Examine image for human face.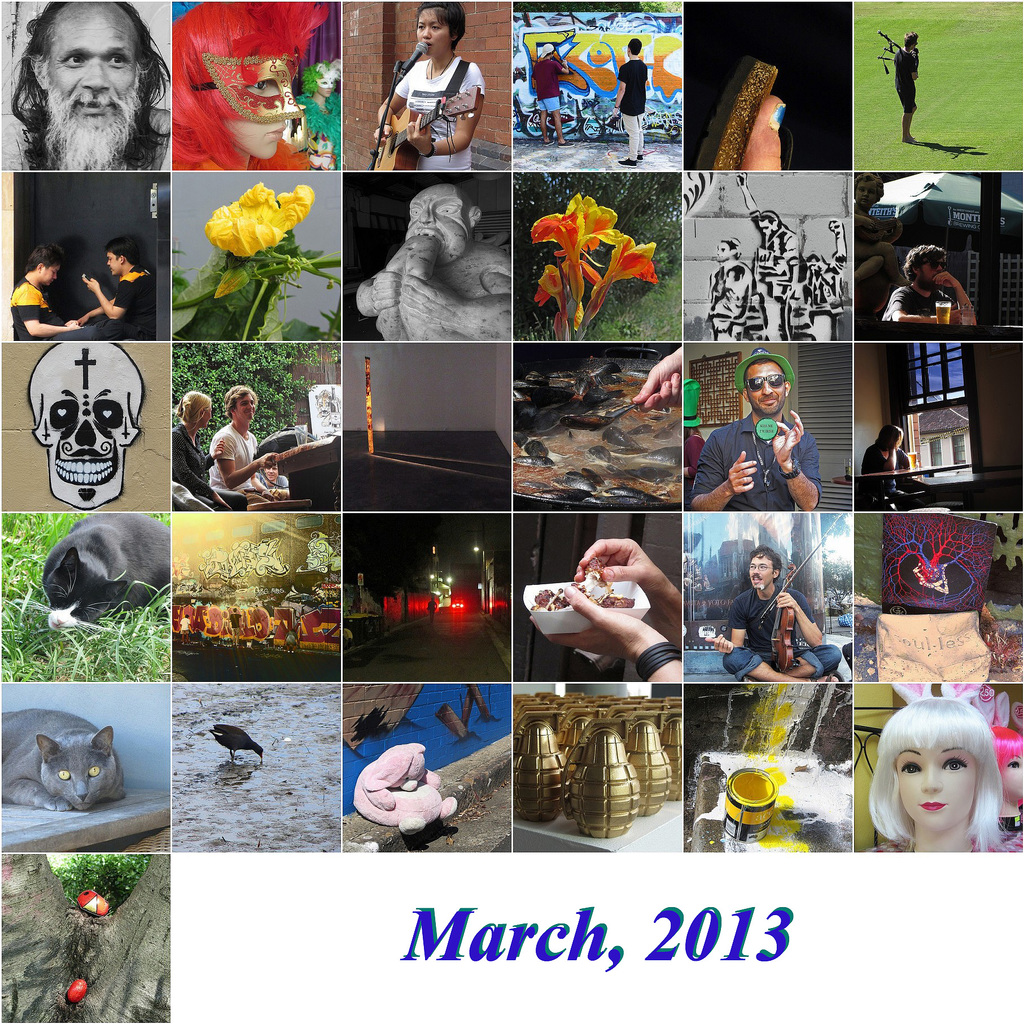
Examination result: 202/410/214/432.
